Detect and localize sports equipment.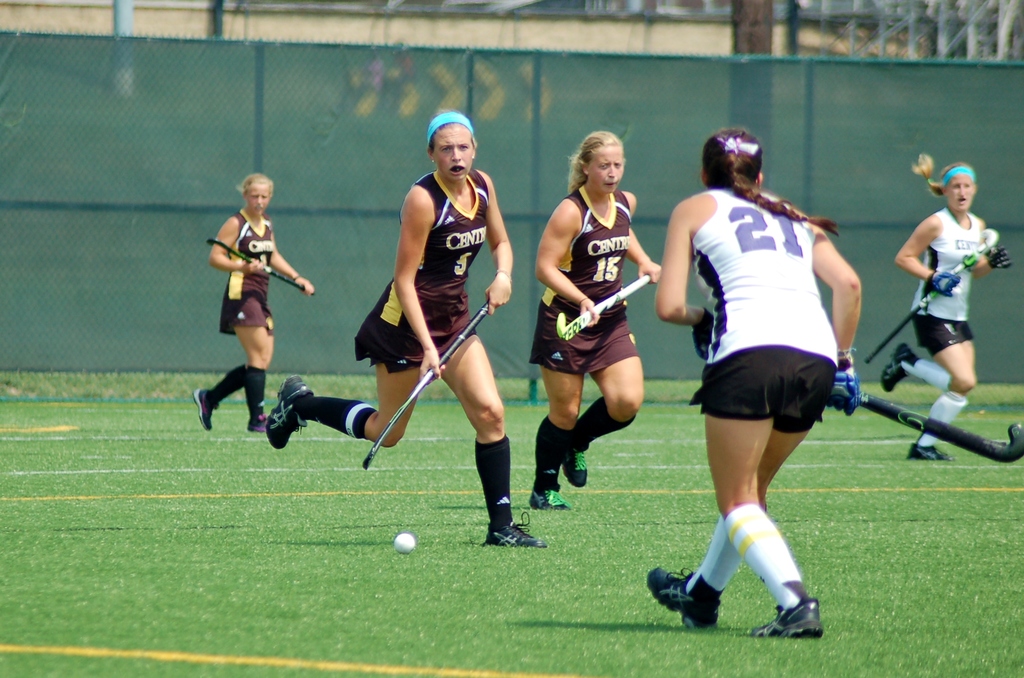
Localized at (246, 406, 264, 433).
